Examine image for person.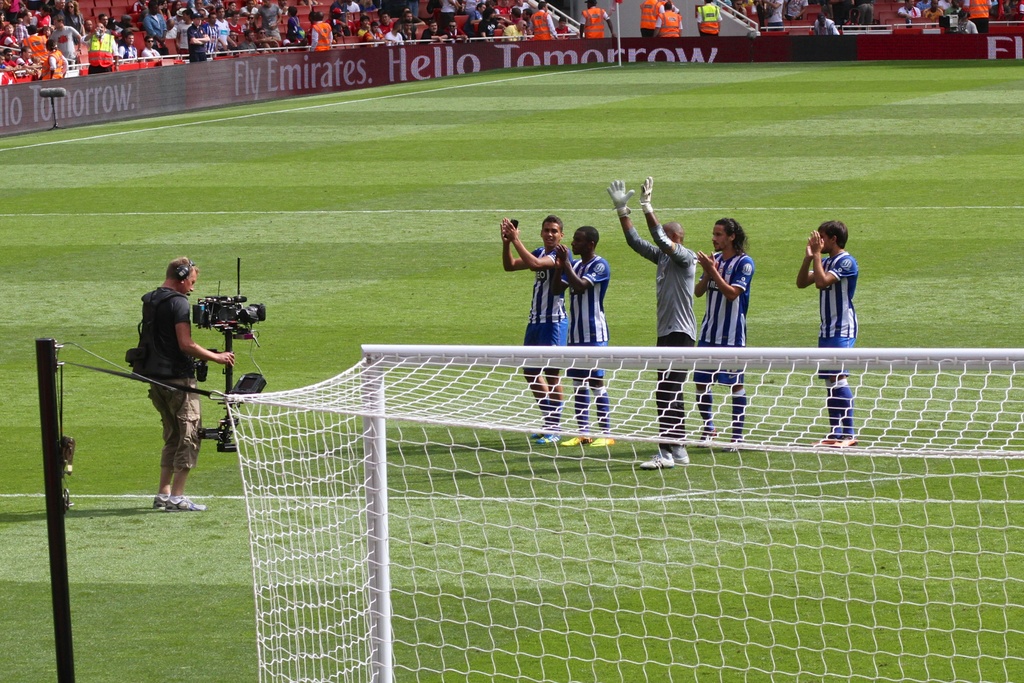
Examination result: {"x1": 795, "y1": 216, "x2": 858, "y2": 447}.
